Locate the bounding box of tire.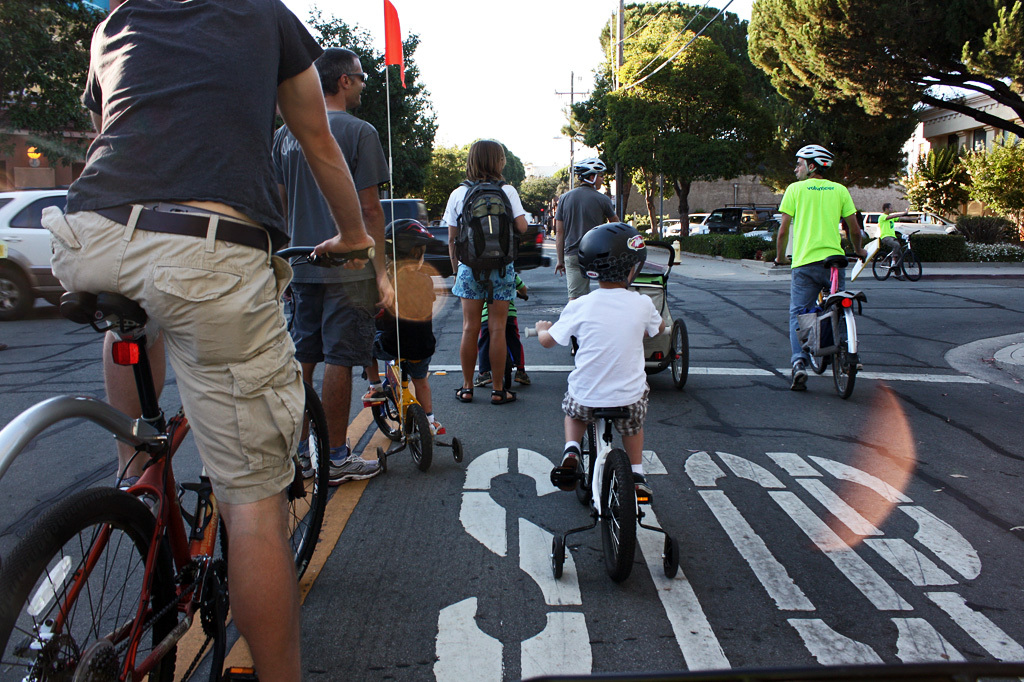
Bounding box: l=0, t=256, r=37, b=325.
